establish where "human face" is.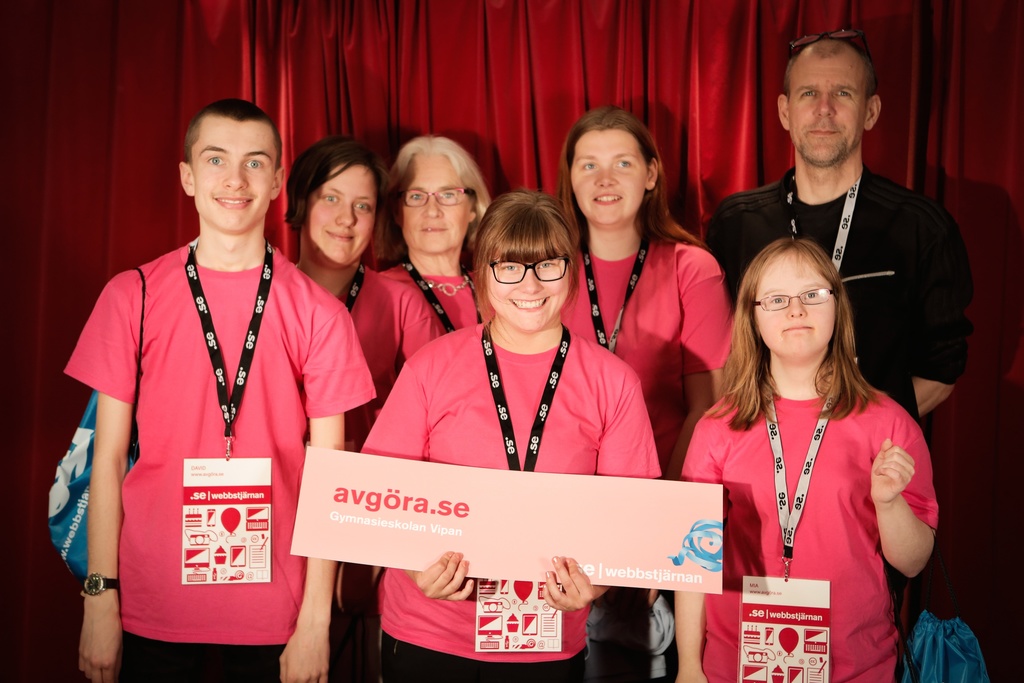
Established at 393,147,473,252.
